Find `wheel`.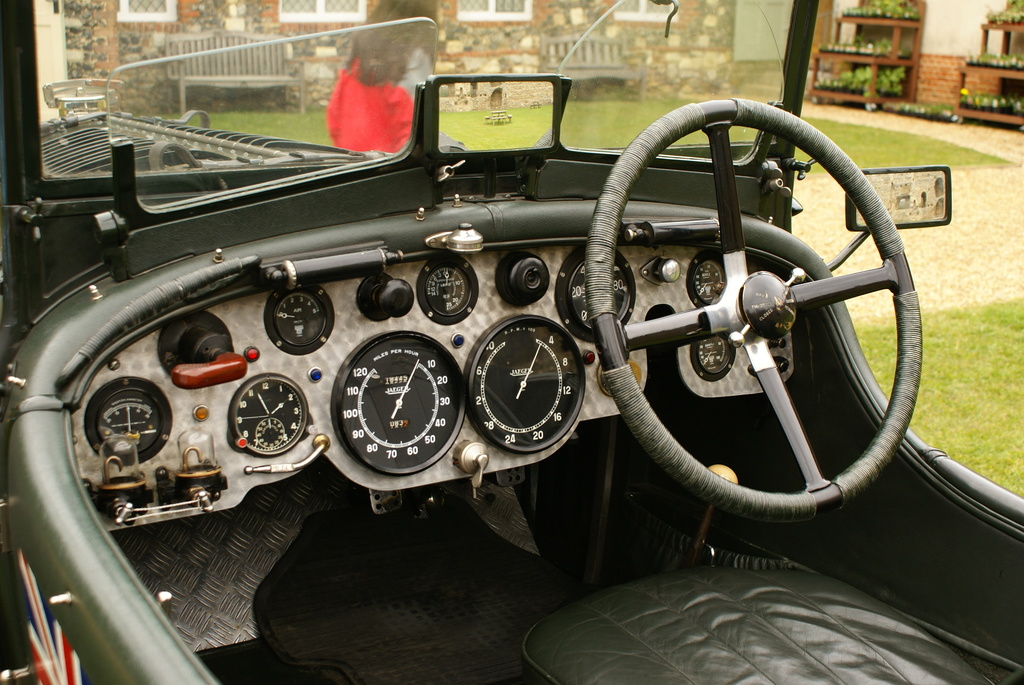
box=[586, 92, 925, 524].
